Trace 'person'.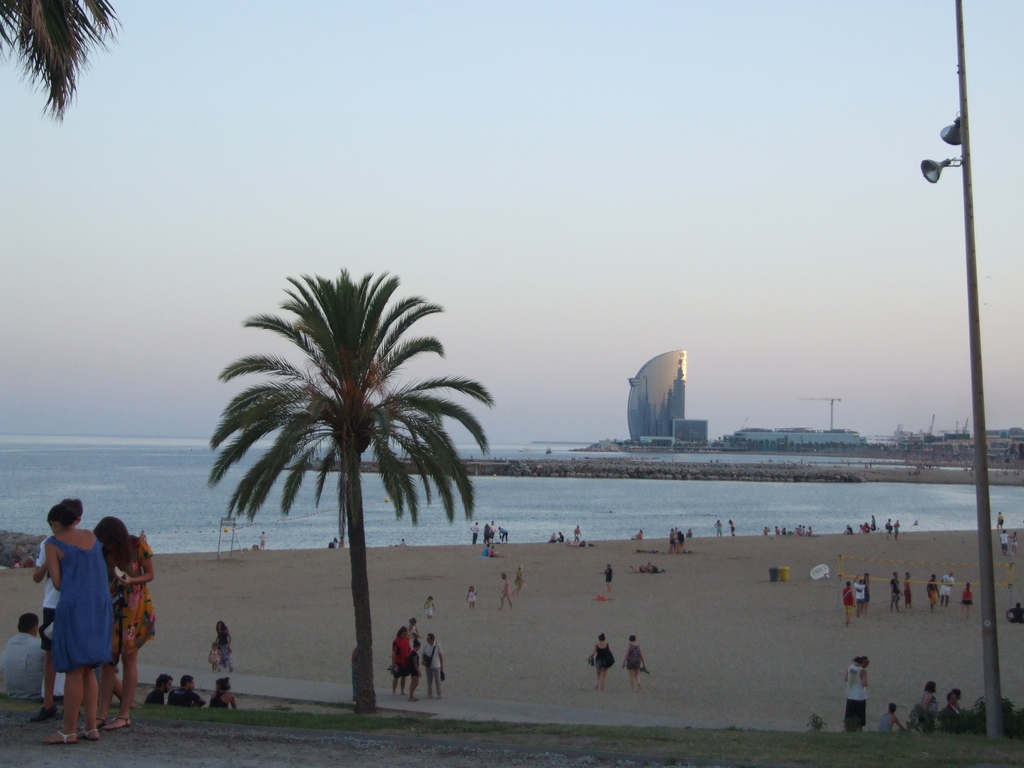
Traced to box=[482, 524, 488, 541].
